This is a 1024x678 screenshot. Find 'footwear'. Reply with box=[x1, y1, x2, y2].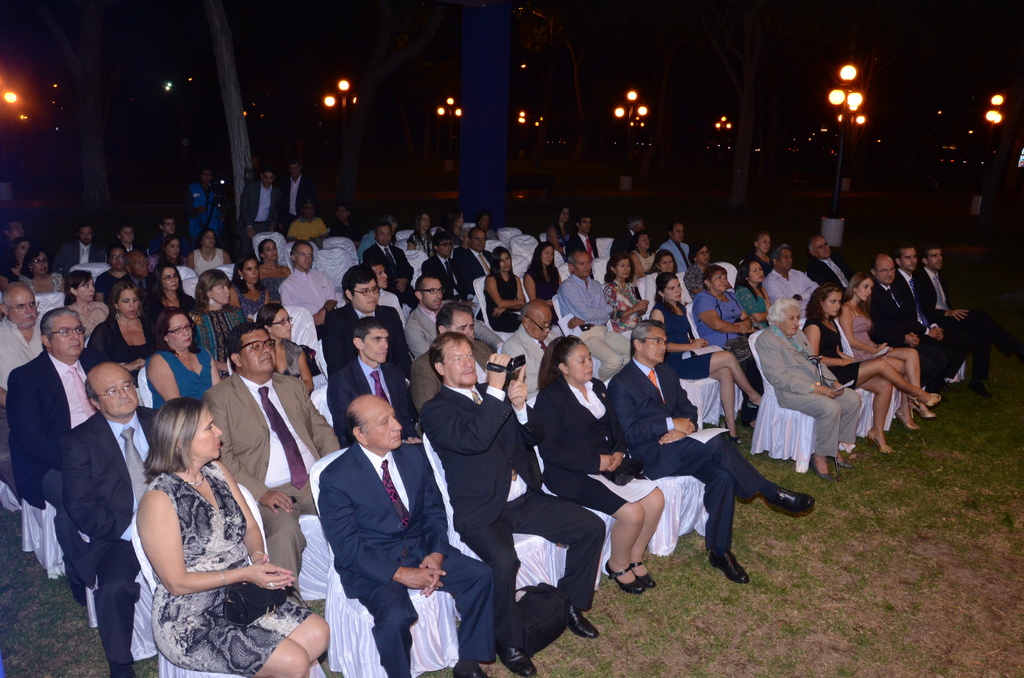
box=[631, 559, 655, 588].
